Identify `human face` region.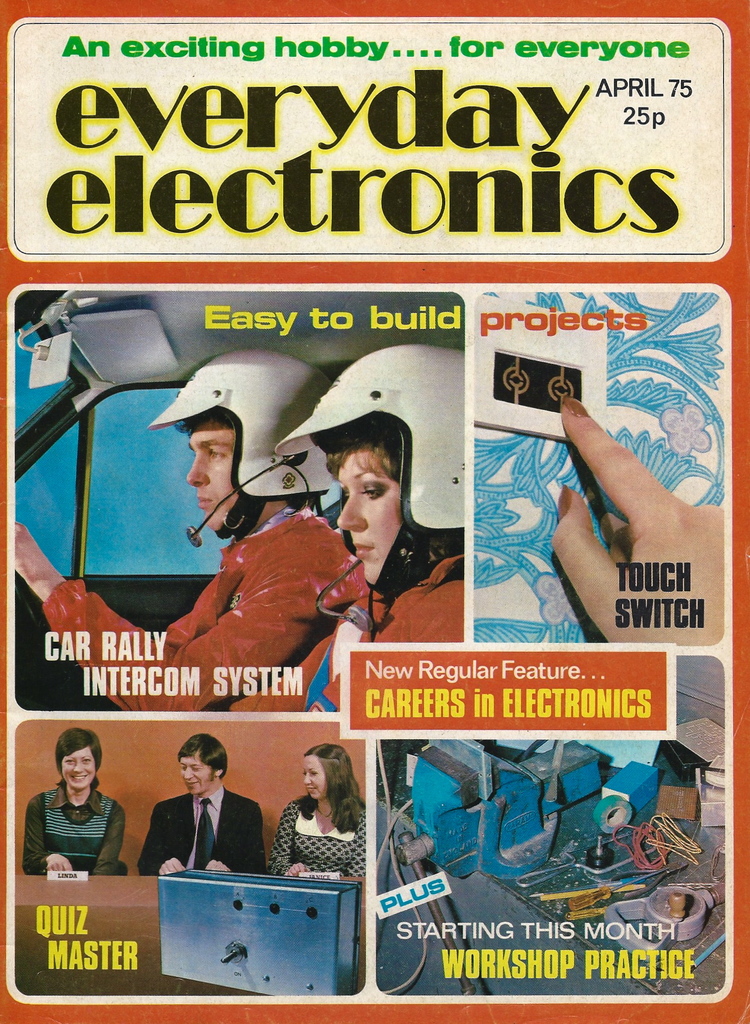
Region: left=177, top=746, right=215, bottom=793.
